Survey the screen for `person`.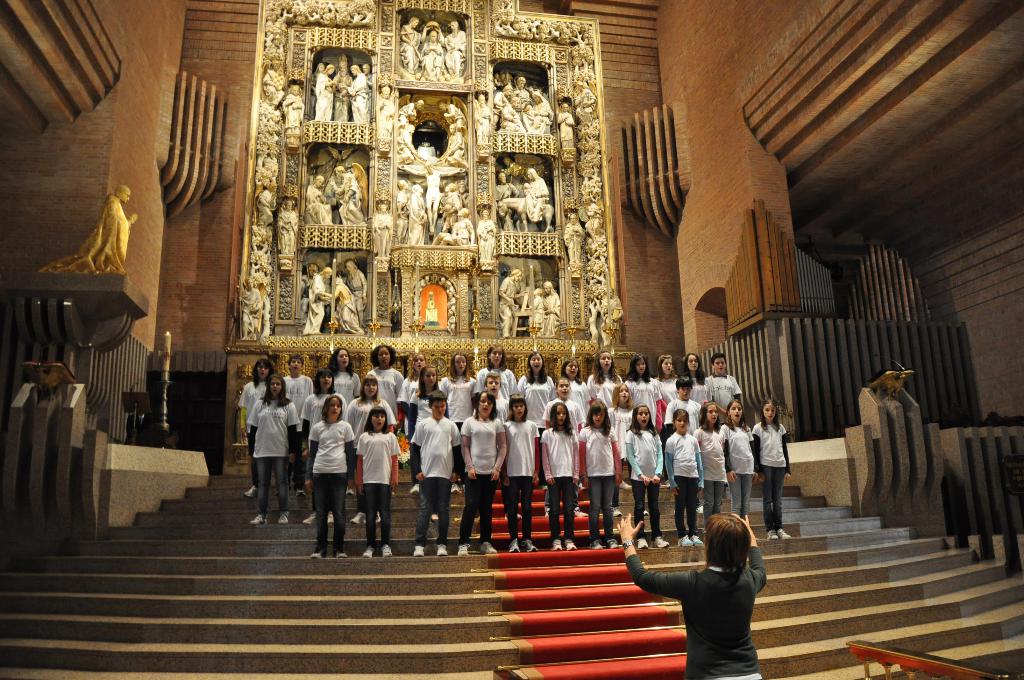
Survey found: crop(543, 401, 575, 551).
